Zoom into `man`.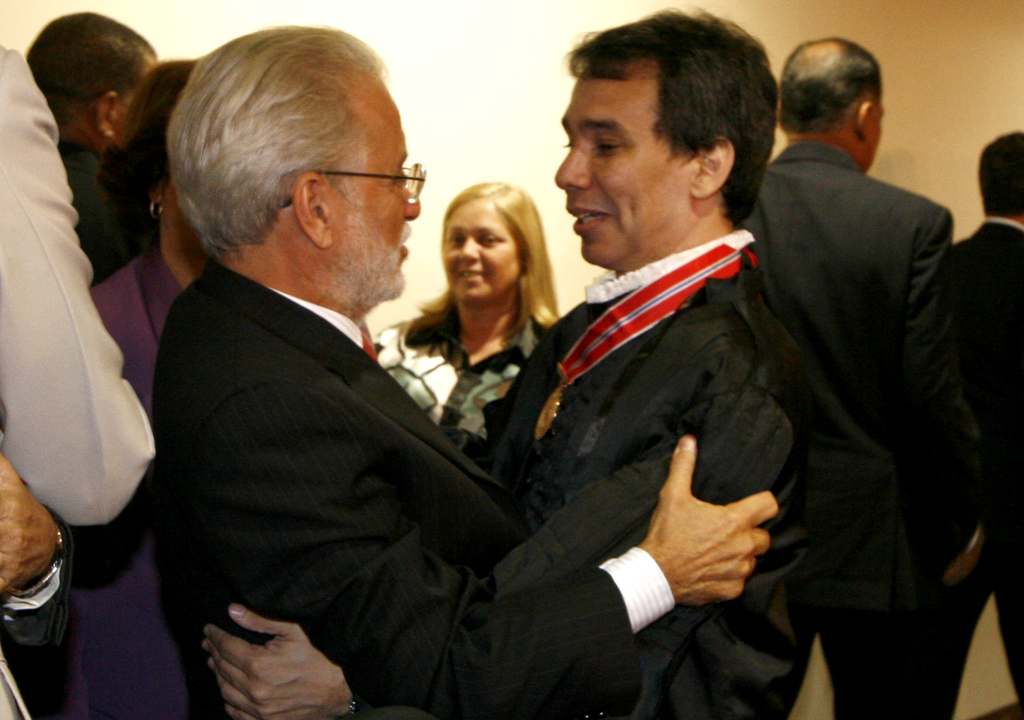
Zoom target: box(918, 126, 1023, 719).
